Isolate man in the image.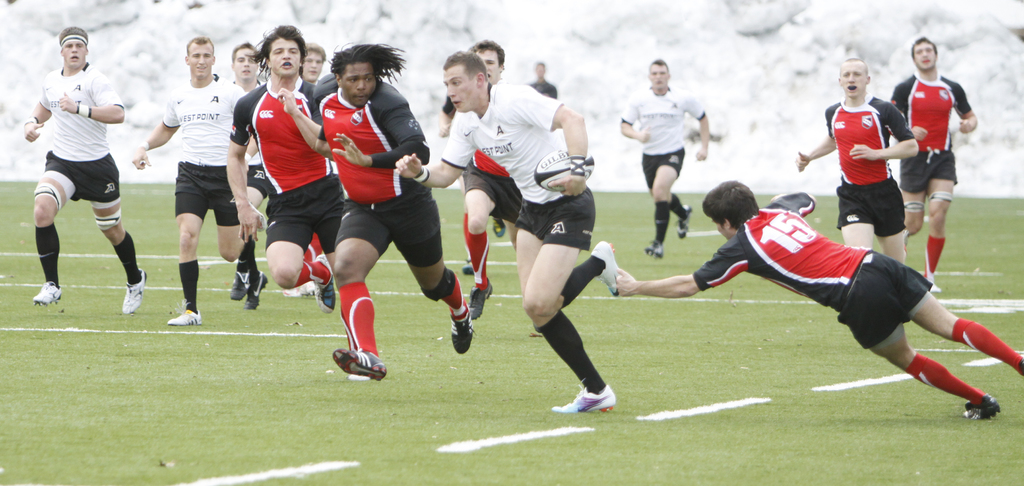
Isolated region: locate(641, 163, 1012, 423).
